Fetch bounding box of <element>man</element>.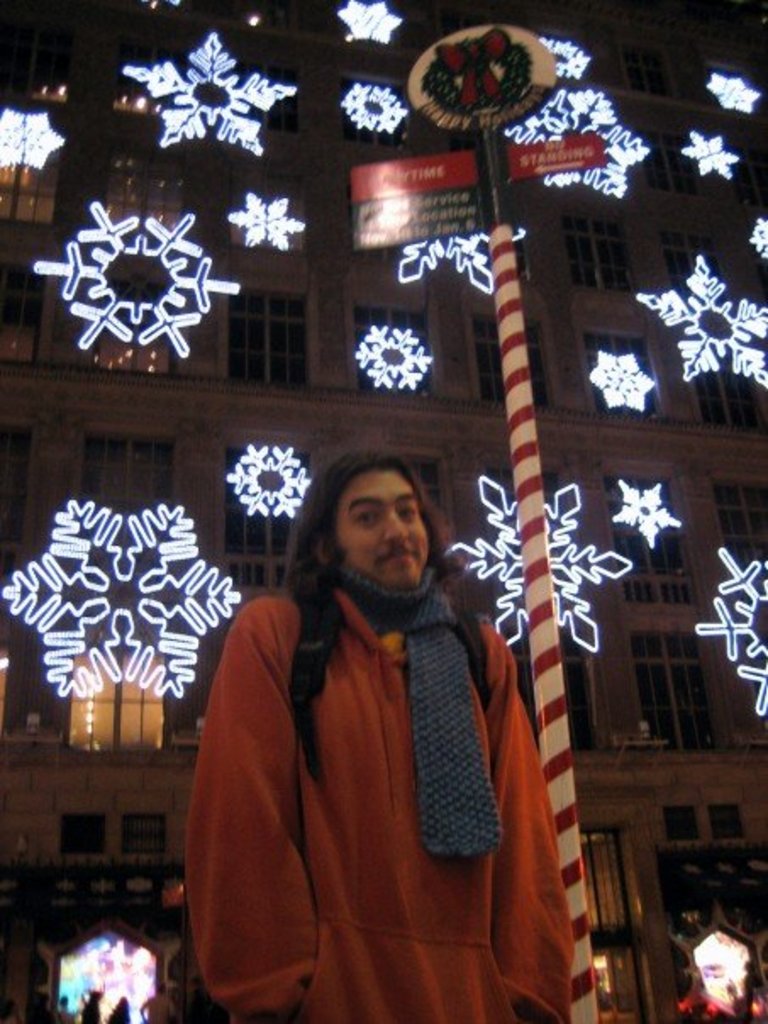
Bbox: bbox=(181, 448, 585, 1022).
